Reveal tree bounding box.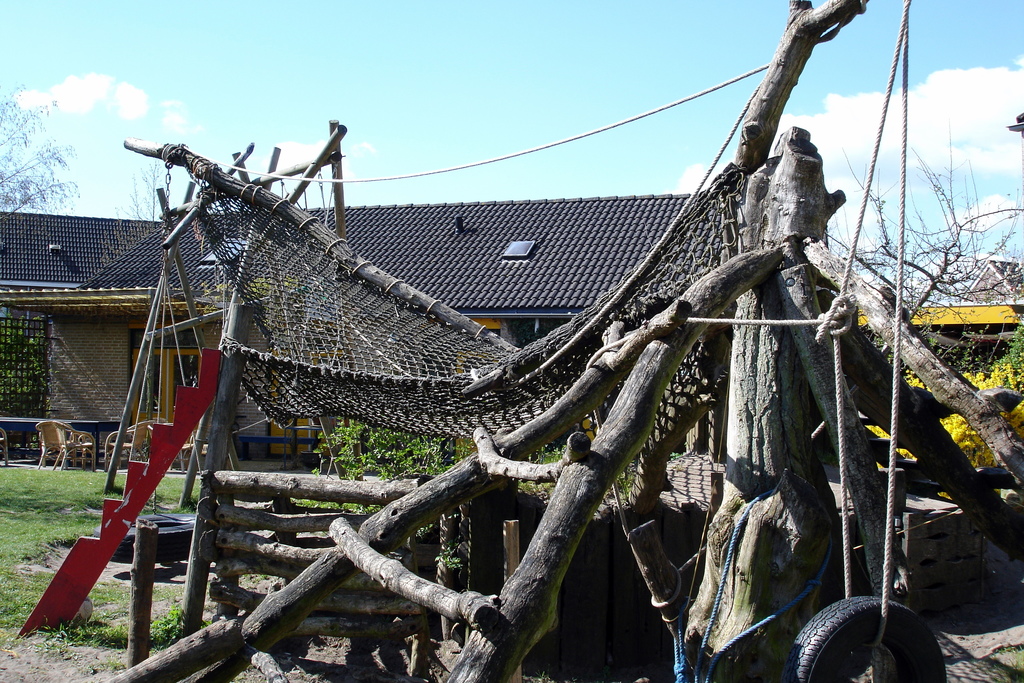
Revealed: (x1=95, y1=158, x2=175, y2=267).
